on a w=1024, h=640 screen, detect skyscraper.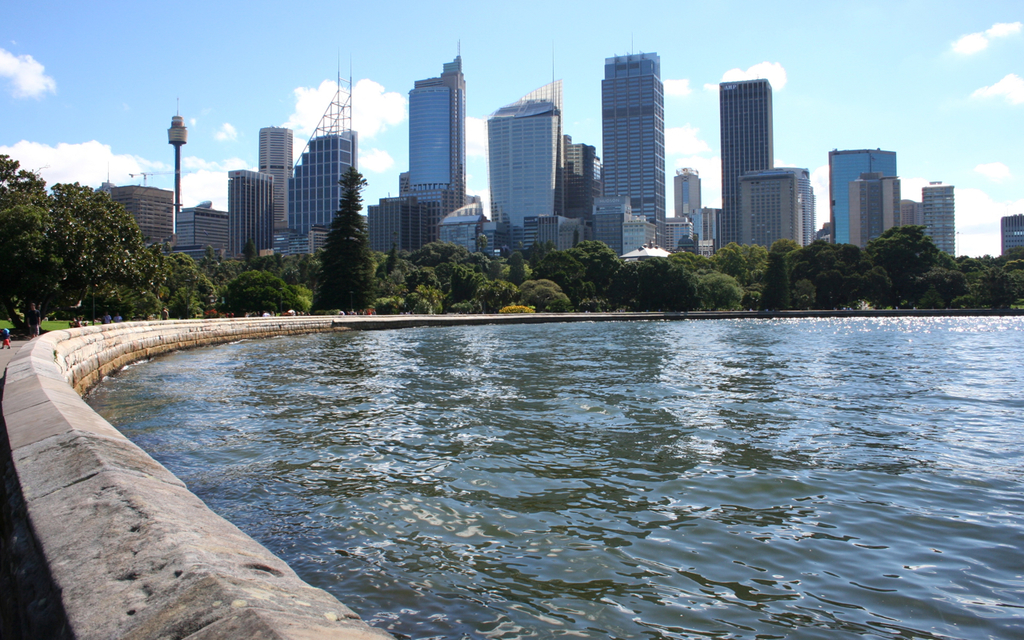
Rect(713, 82, 779, 250).
